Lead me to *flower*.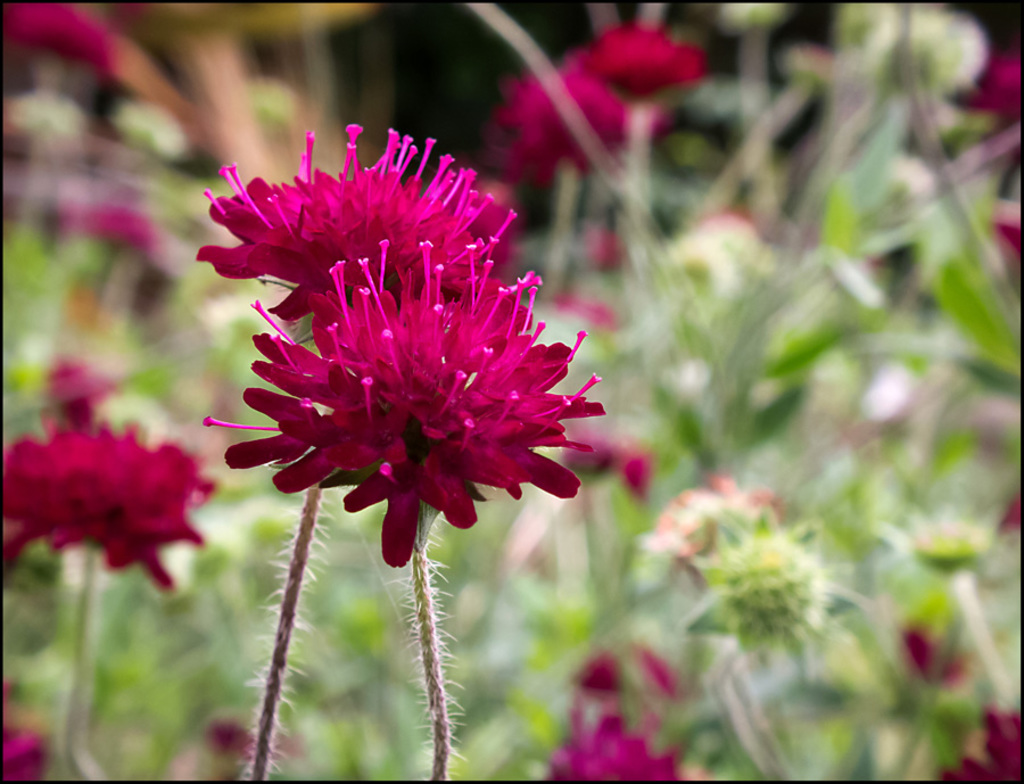
Lead to 996, 204, 1019, 270.
